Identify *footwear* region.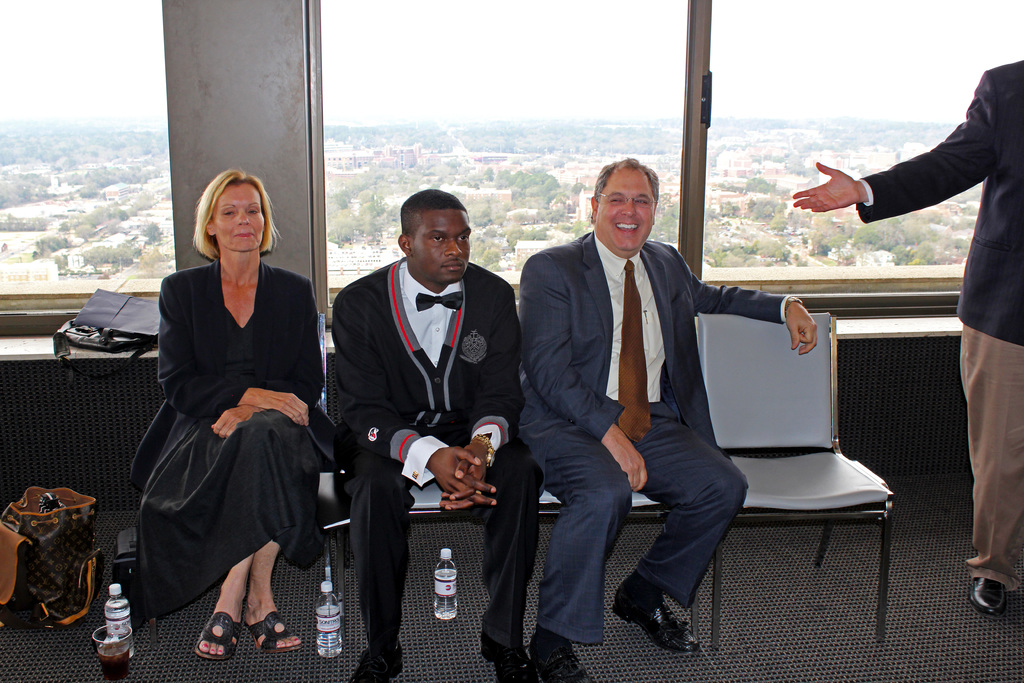
Region: left=243, top=613, right=308, bottom=655.
